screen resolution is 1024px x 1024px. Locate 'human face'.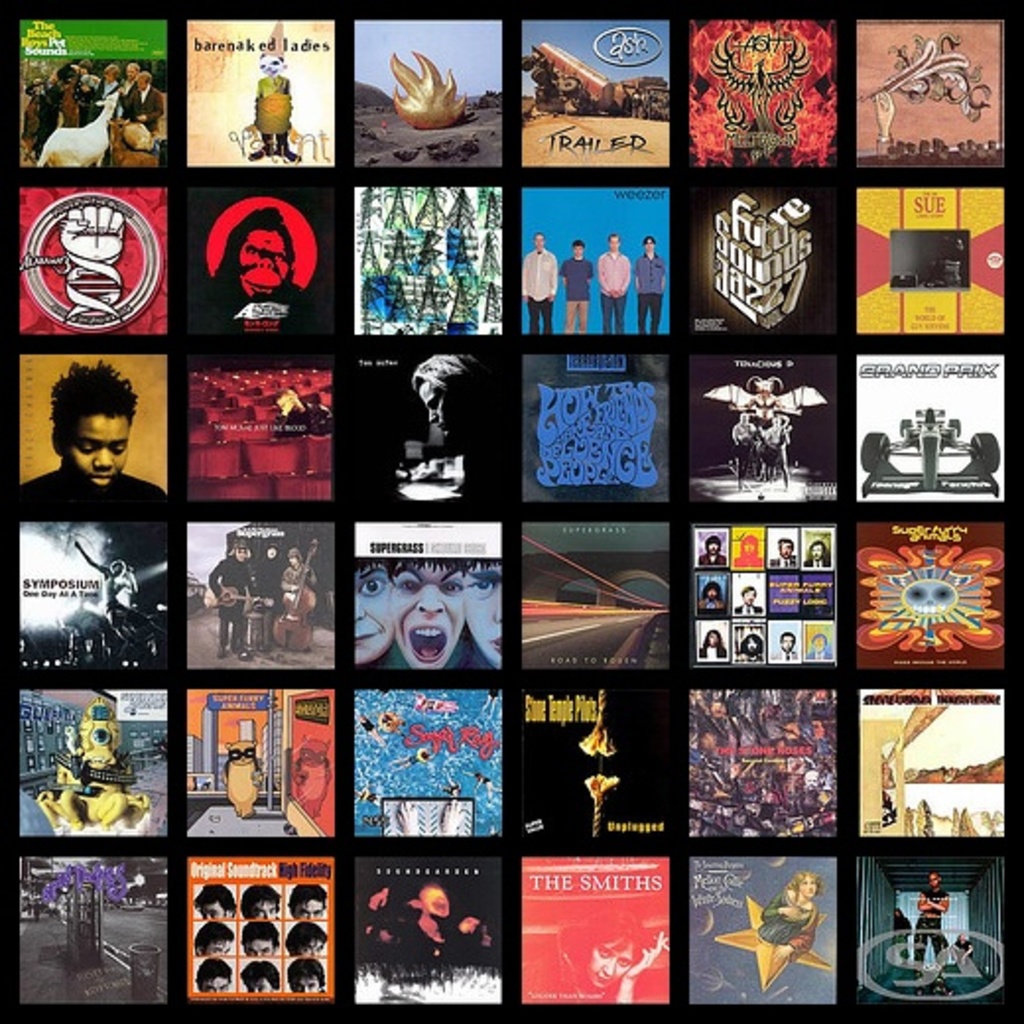
(left=232, top=544, right=246, bottom=565).
